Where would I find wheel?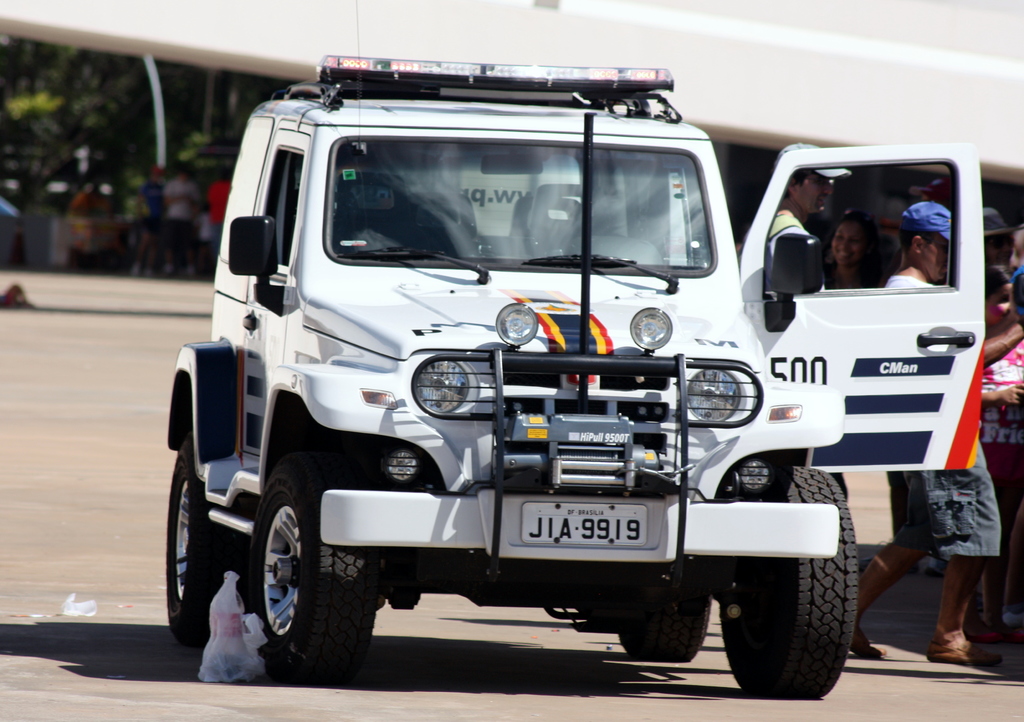
At [left=611, top=586, right=724, bottom=662].
